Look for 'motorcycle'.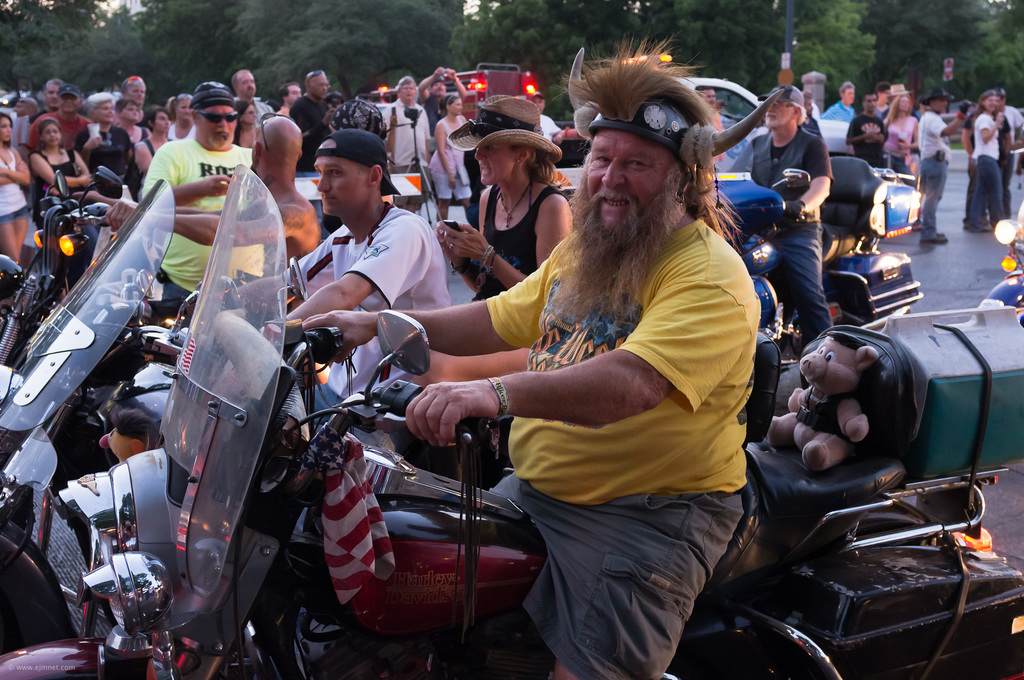
Found: (710, 166, 927, 328).
